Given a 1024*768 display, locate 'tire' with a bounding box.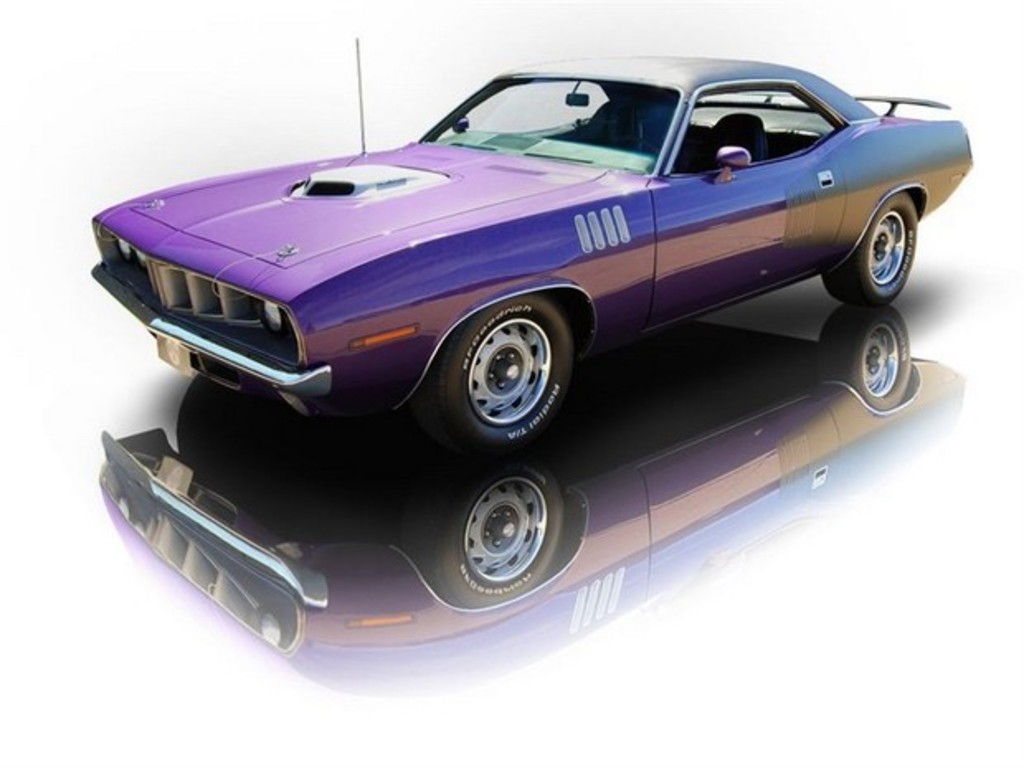
Located: box=[821, 188, 917, 314].
